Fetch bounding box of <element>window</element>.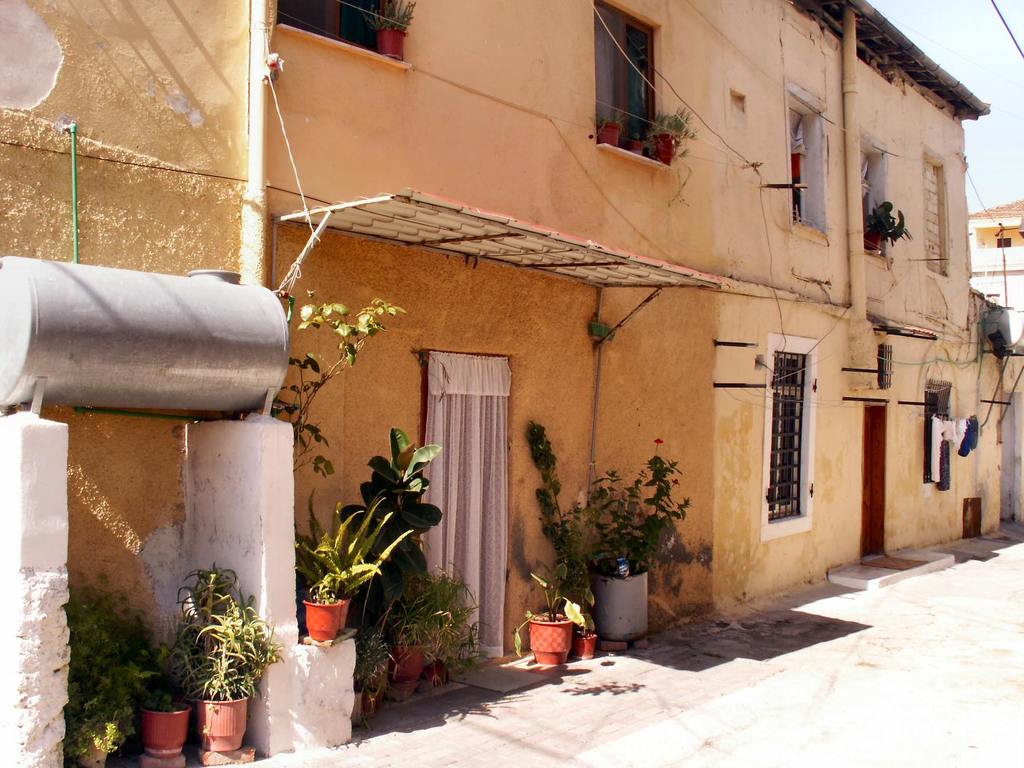
Bbox: {"x1": 277, "y1": 0, "x2": 408, "y2": 61}.
